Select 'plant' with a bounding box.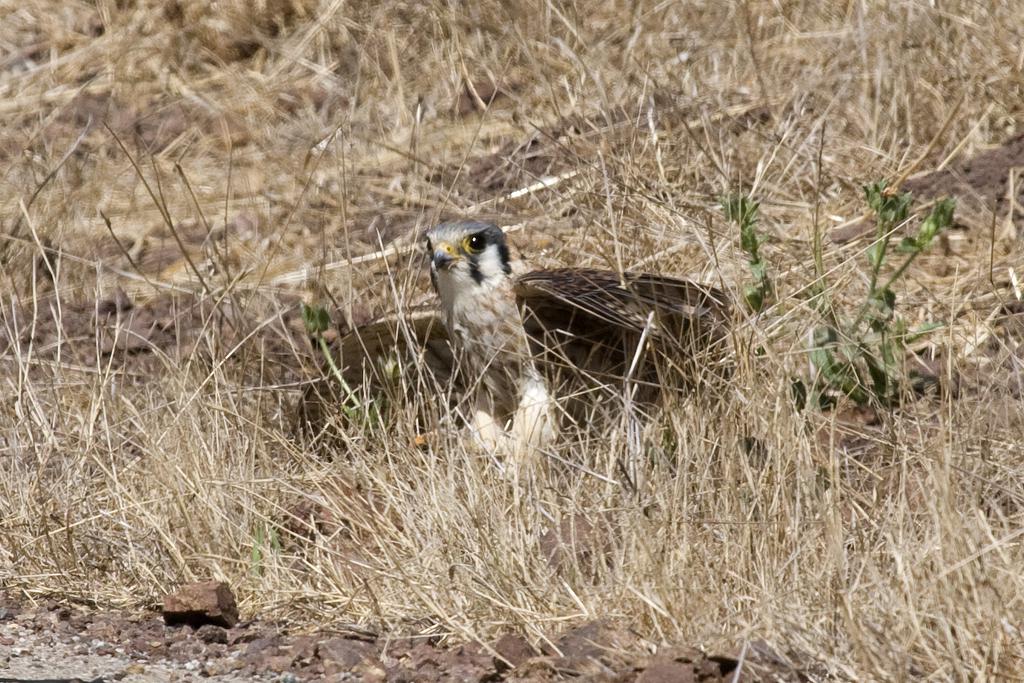
[279, 284, 390, 436].
